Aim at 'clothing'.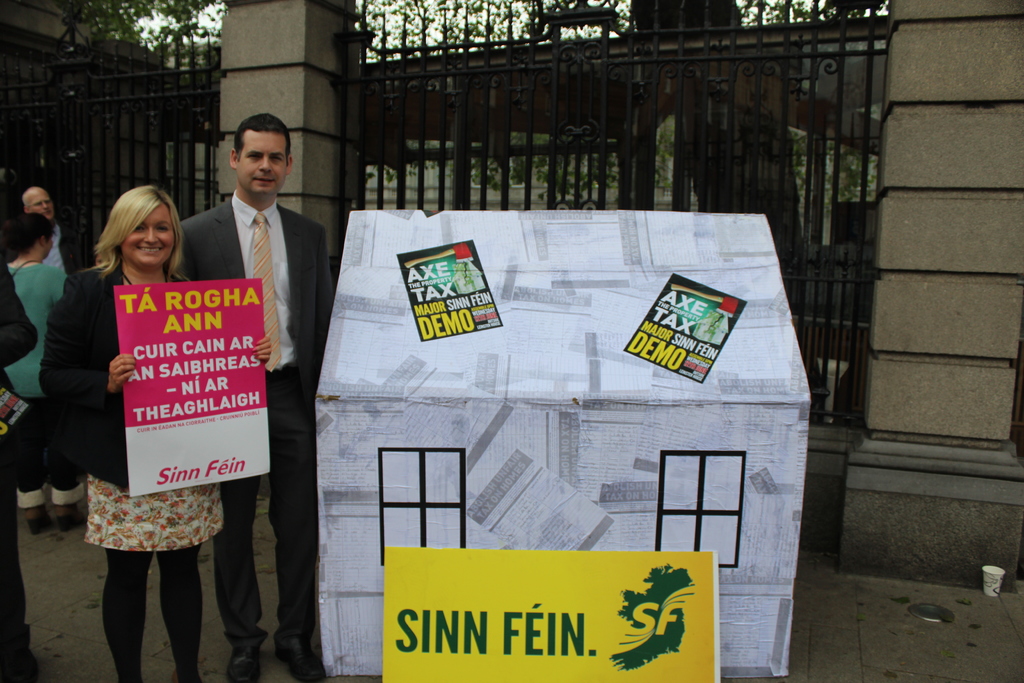
Aimed at bbox=[170, 195, 337, 411].
